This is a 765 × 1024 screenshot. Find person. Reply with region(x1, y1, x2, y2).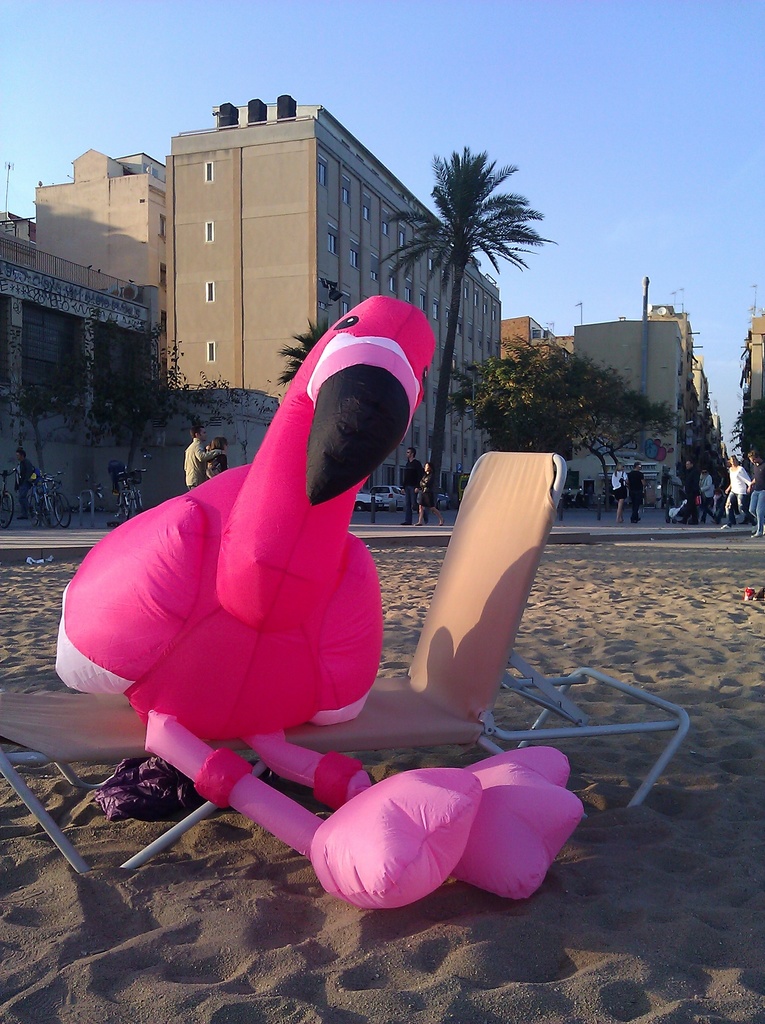
region(184, 421, 205, 486).
